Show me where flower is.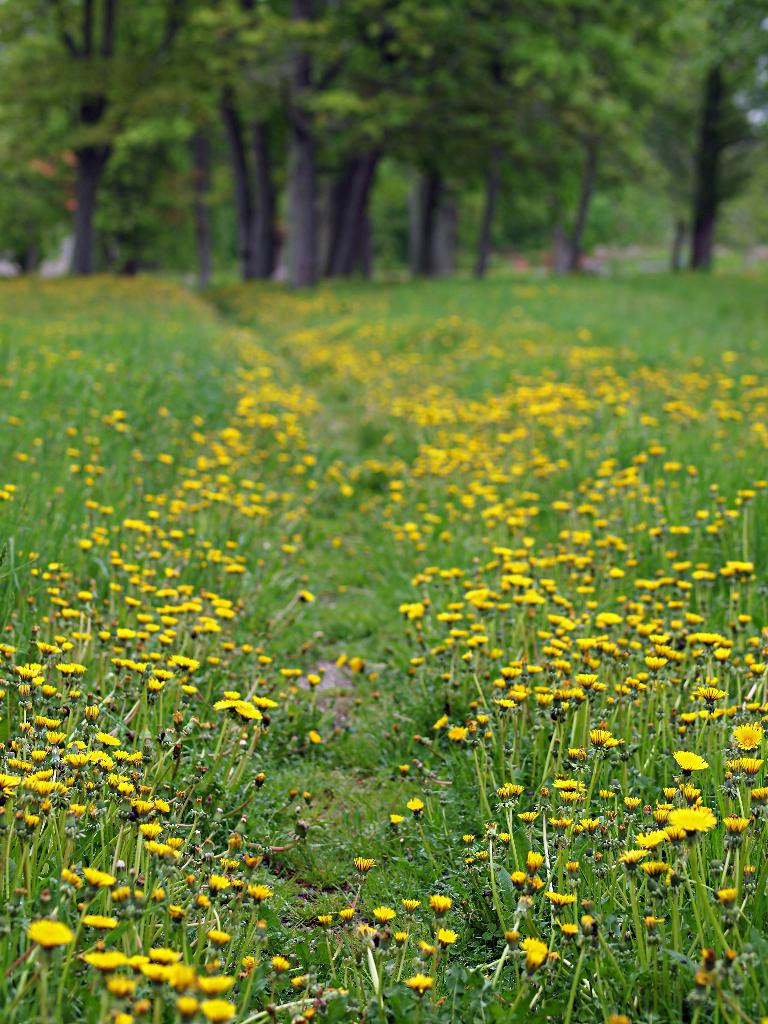
flower is at [left=436, top=609, right=464, bottom=623].
